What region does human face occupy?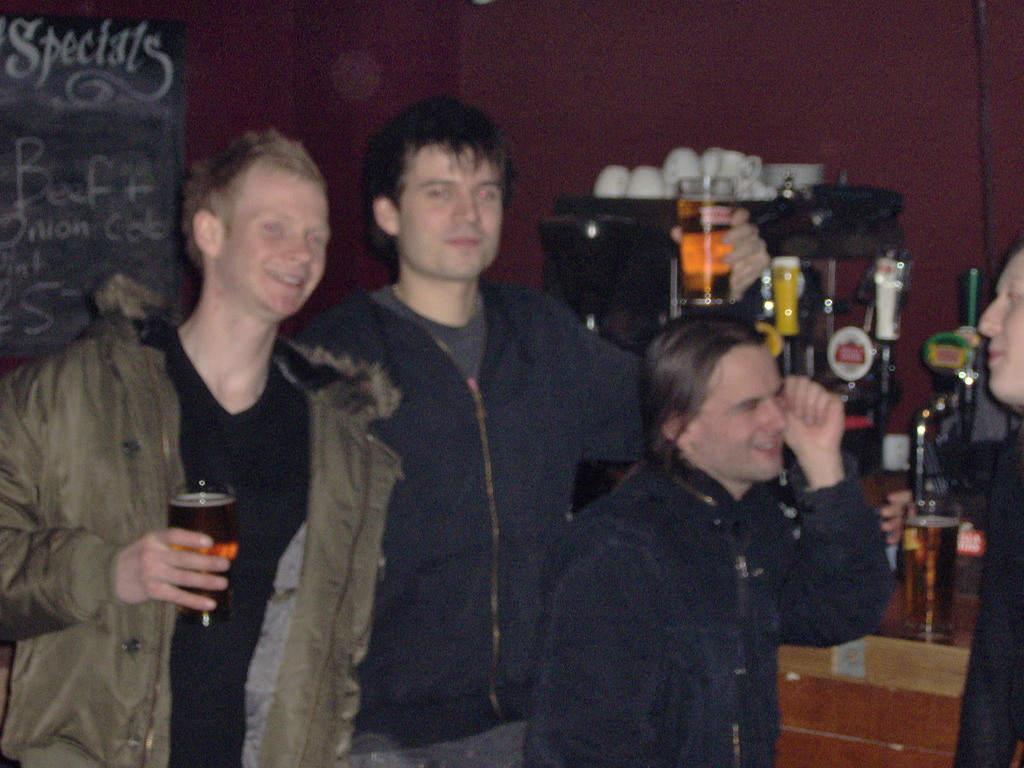
pyautogui.locateOnScreen(979, 257, 1023, 406).
